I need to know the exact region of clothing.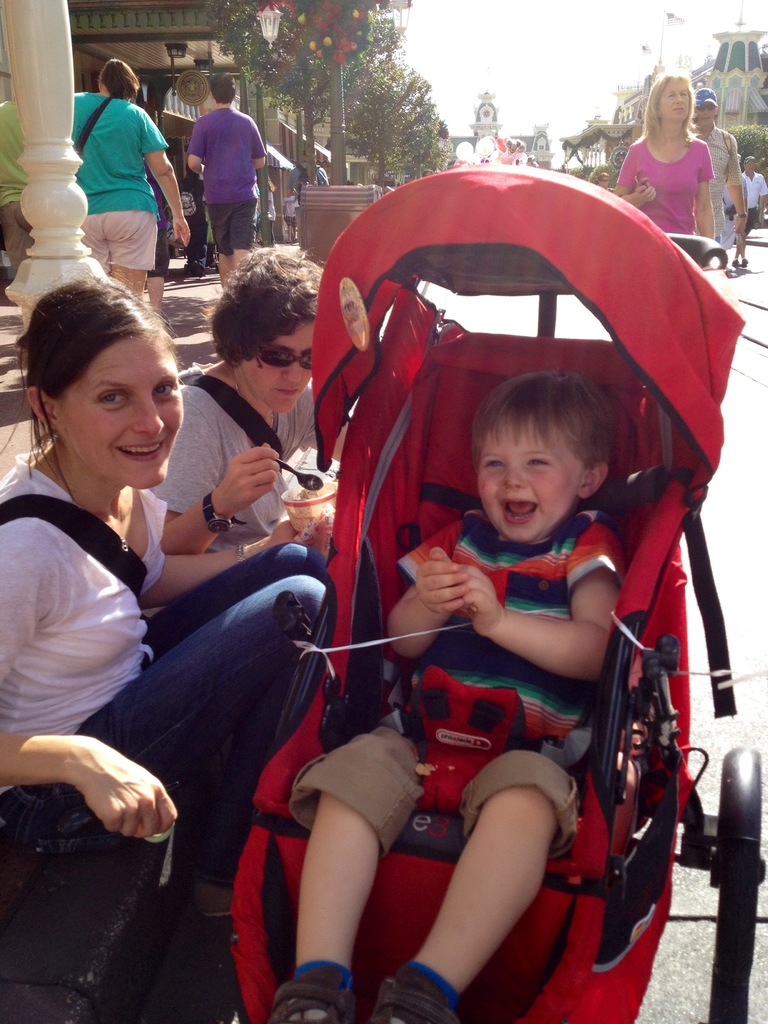
Region: box(64, 71, 173, 260).
